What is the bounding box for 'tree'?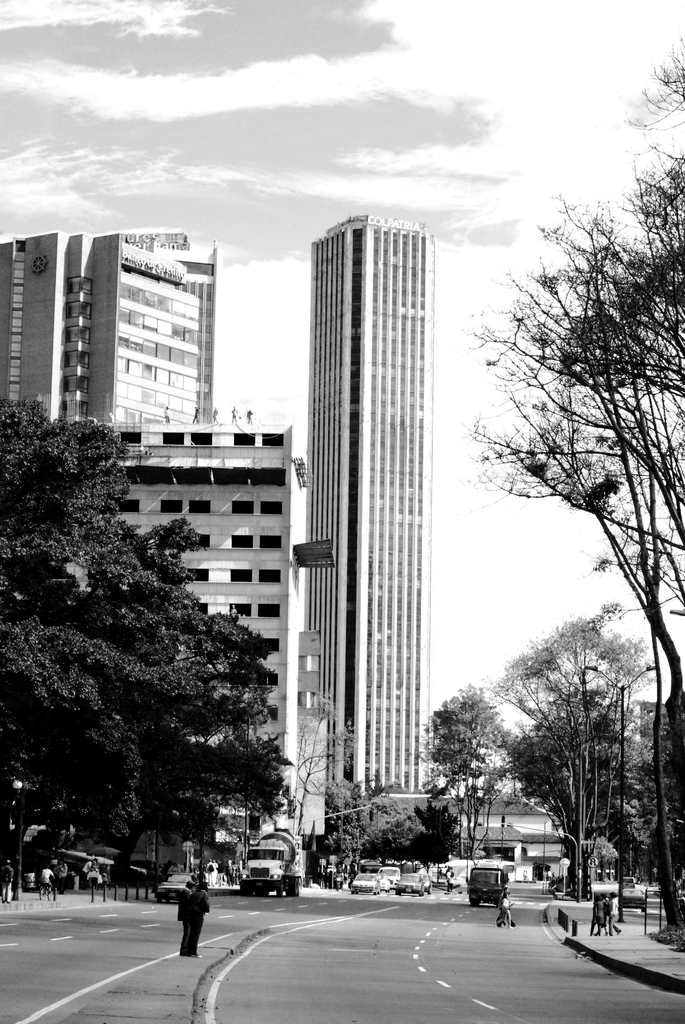
<bbox>0, 396, 287, 888</bbox>.
